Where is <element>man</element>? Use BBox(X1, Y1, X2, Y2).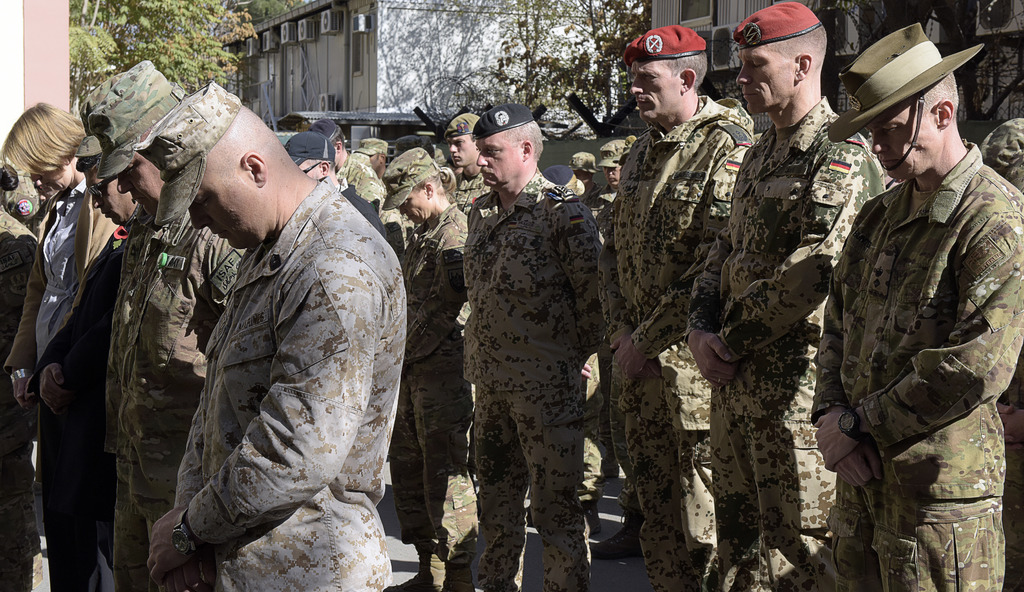
BBox(444, 108, 492, 213).
